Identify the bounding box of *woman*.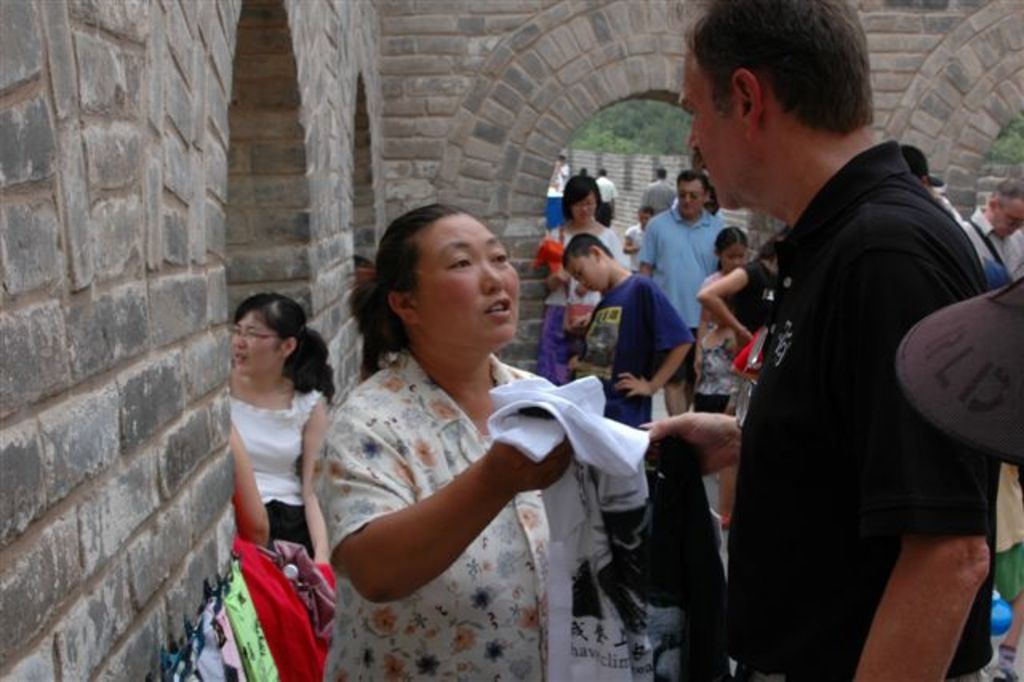
box=[539, 173, 635, 400].
